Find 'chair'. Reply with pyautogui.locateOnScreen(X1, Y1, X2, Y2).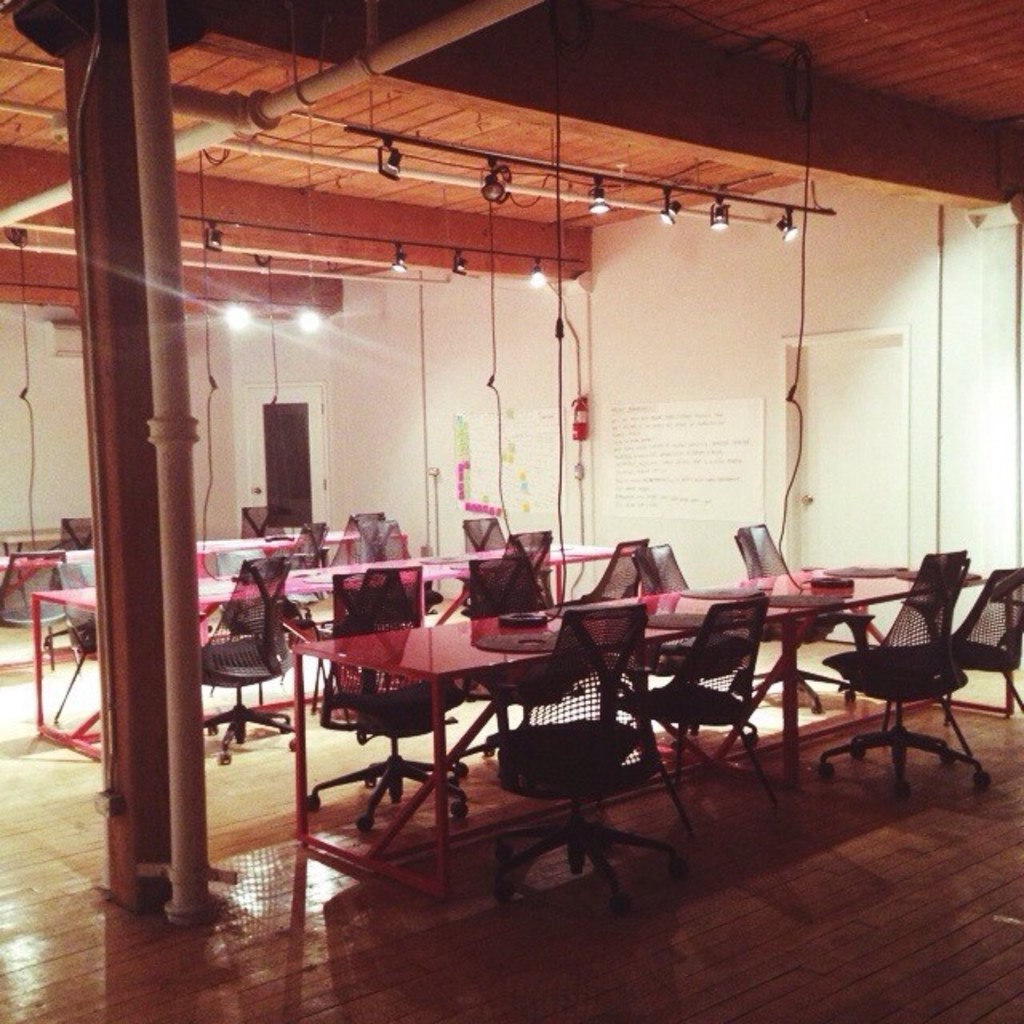
pyautogui.locateOnScreen(614, 590, 773, 832).
